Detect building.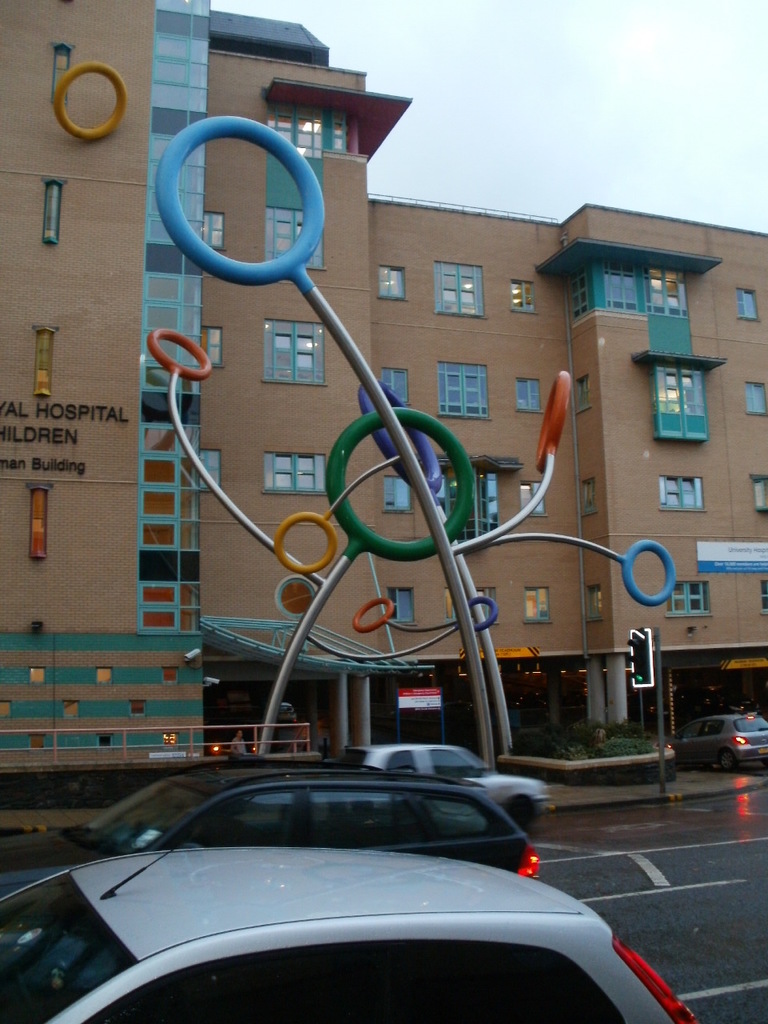
Detected at 0:0:767:804.
